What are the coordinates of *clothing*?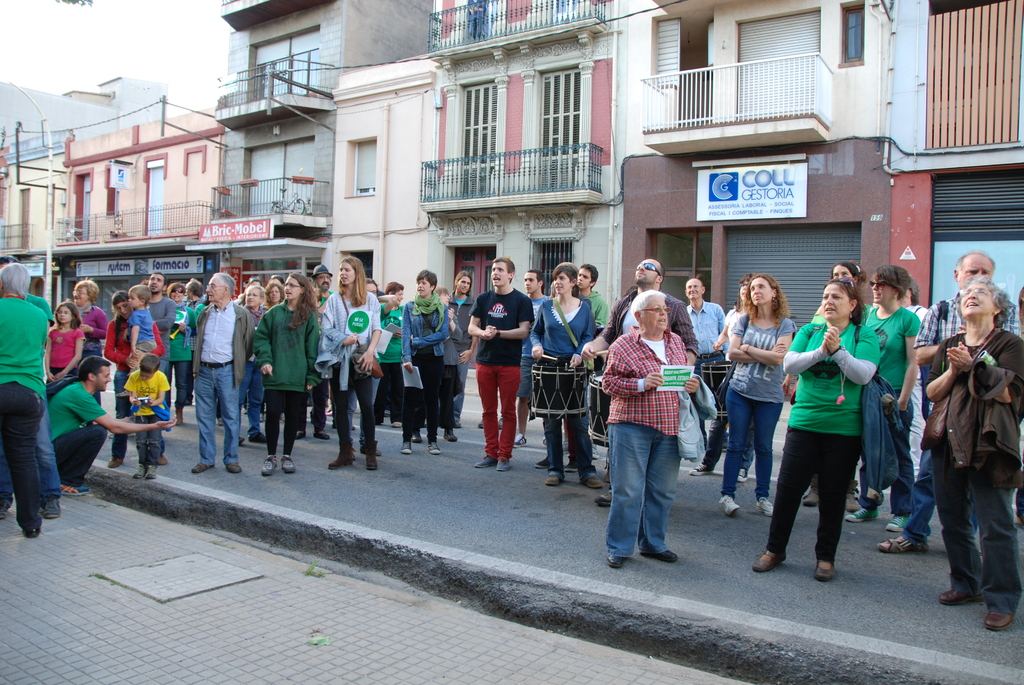
bbox(448, 349, 468, 434).
